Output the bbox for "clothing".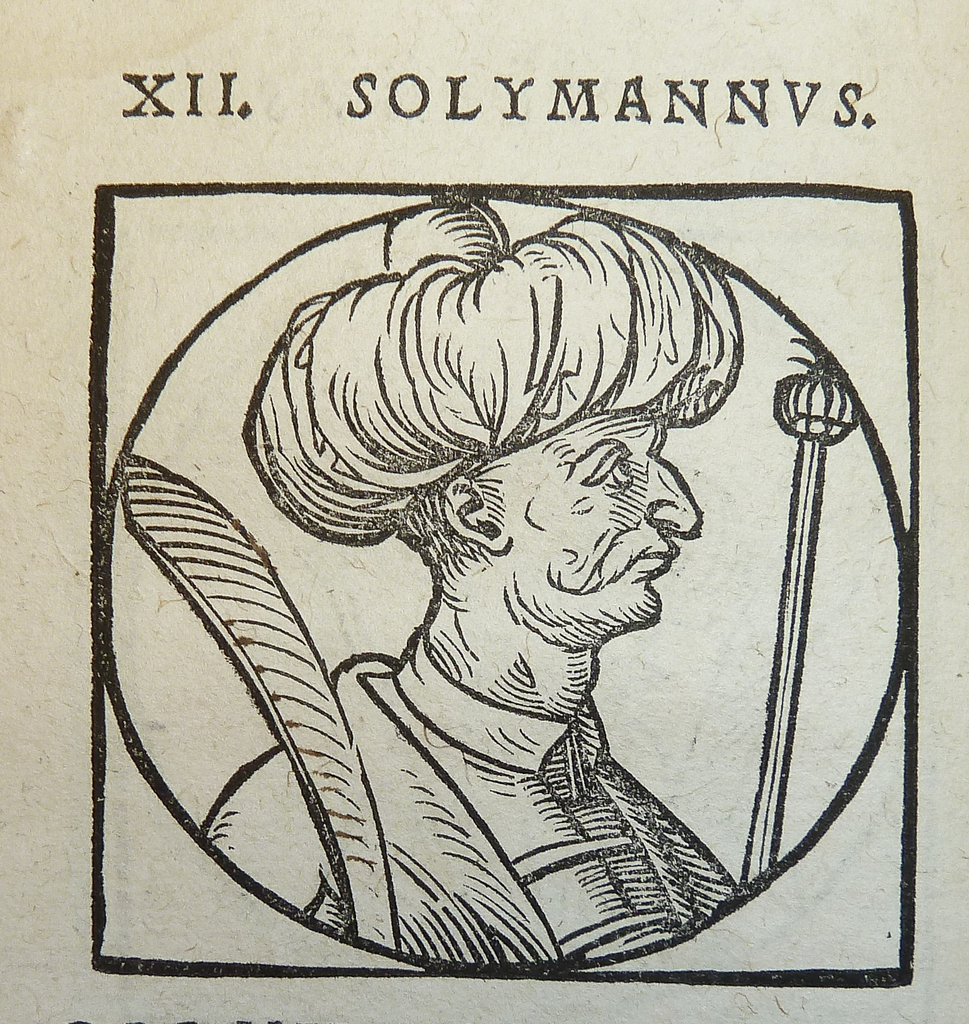
bbox=(196, 635, 732, 977).
